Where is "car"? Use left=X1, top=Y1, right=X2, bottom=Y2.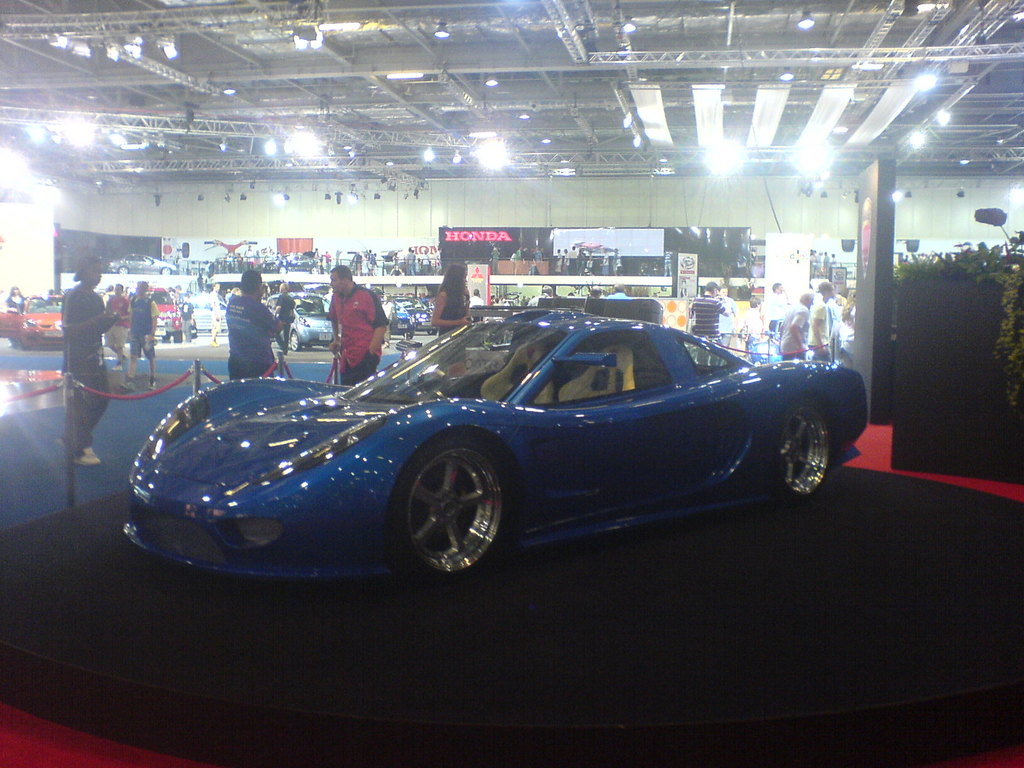
left=118, top=282, right=188, bottom=343.
